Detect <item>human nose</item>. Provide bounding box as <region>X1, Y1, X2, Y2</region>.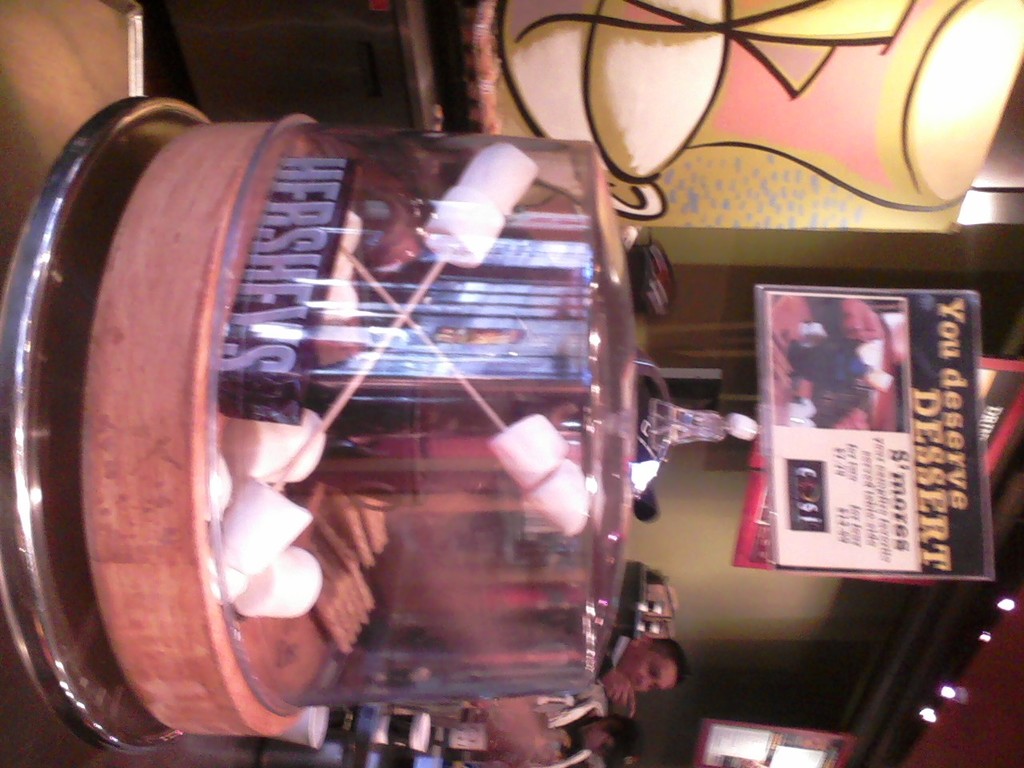
<region>638, 678, 651, 686</region>.
